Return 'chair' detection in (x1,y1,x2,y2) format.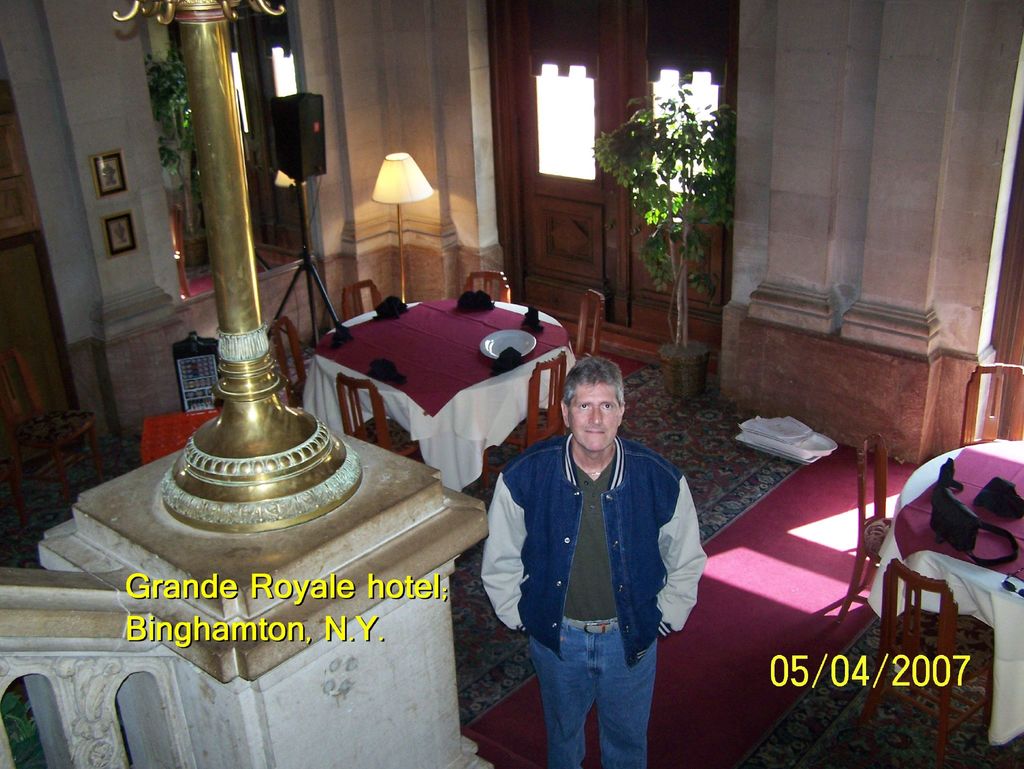
(959,363,1023,453).
